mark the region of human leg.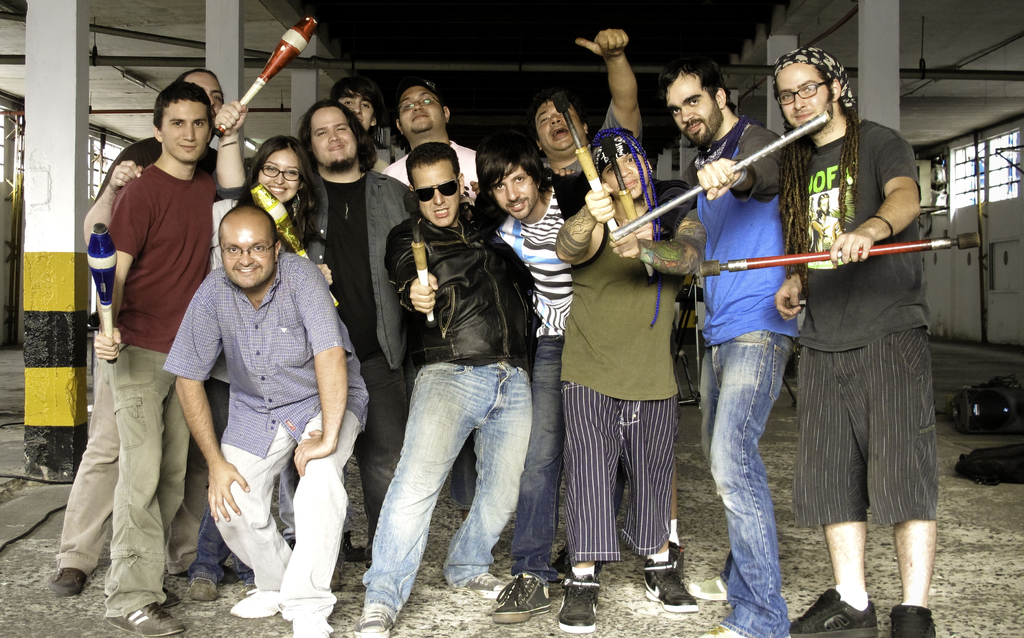
Region: (101,353,173,637).
